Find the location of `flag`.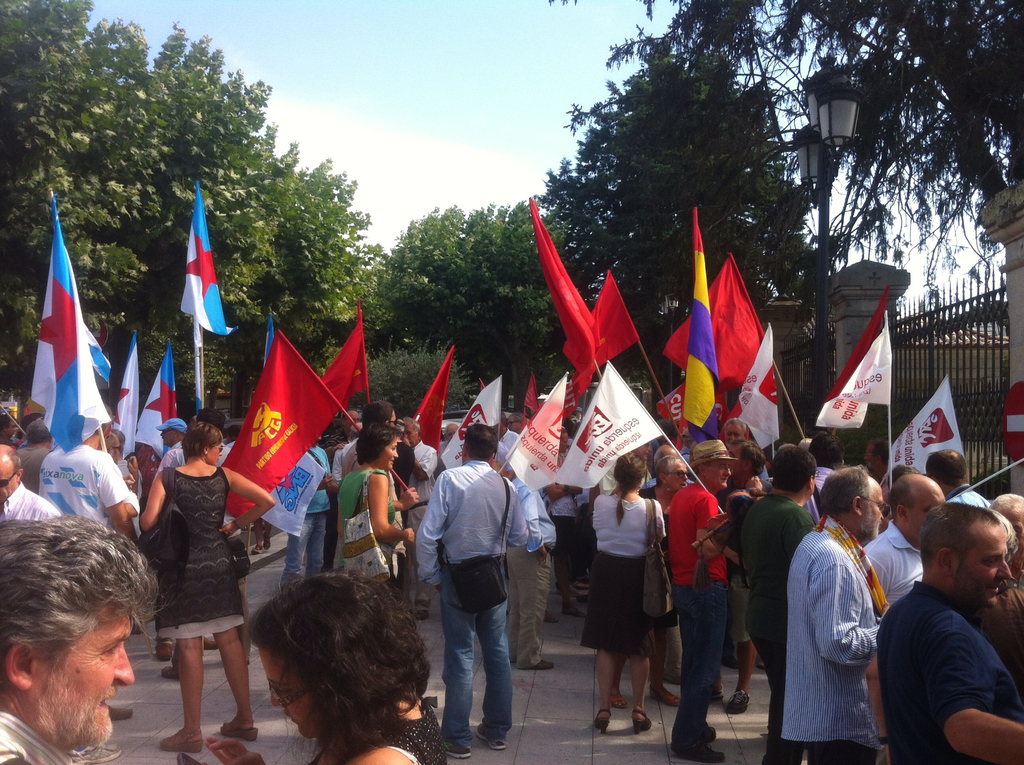
Location: box=[497, 374, 574, 485].
